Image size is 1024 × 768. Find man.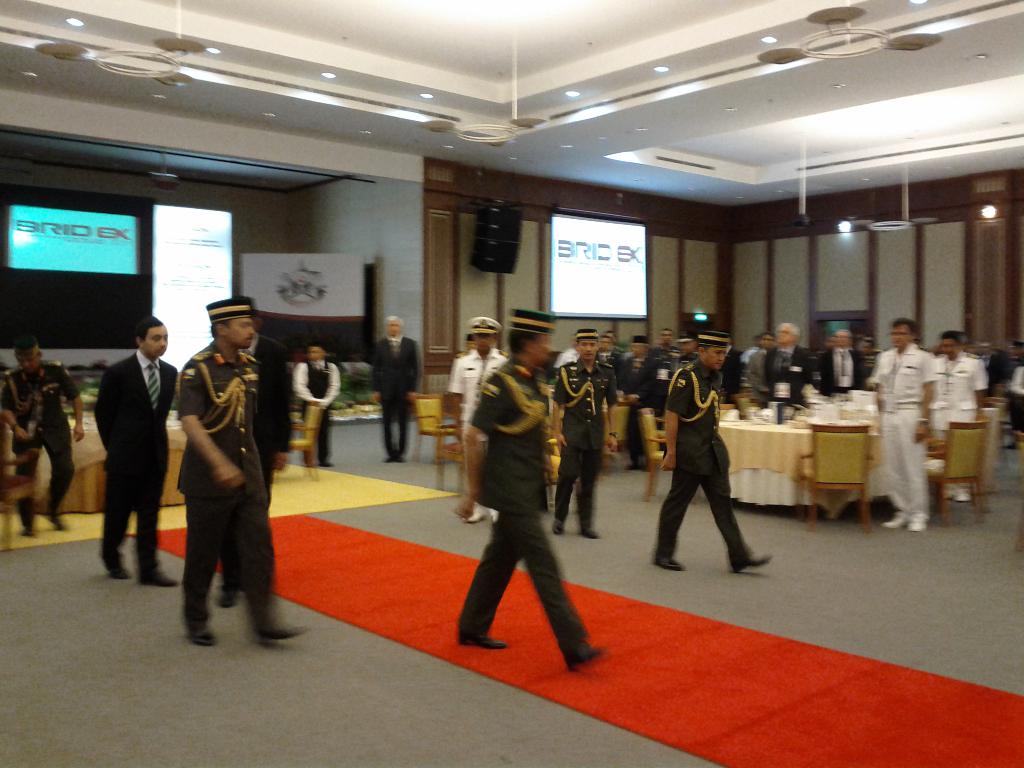
<bbox>604, 323, 698, 472</bbox>.
